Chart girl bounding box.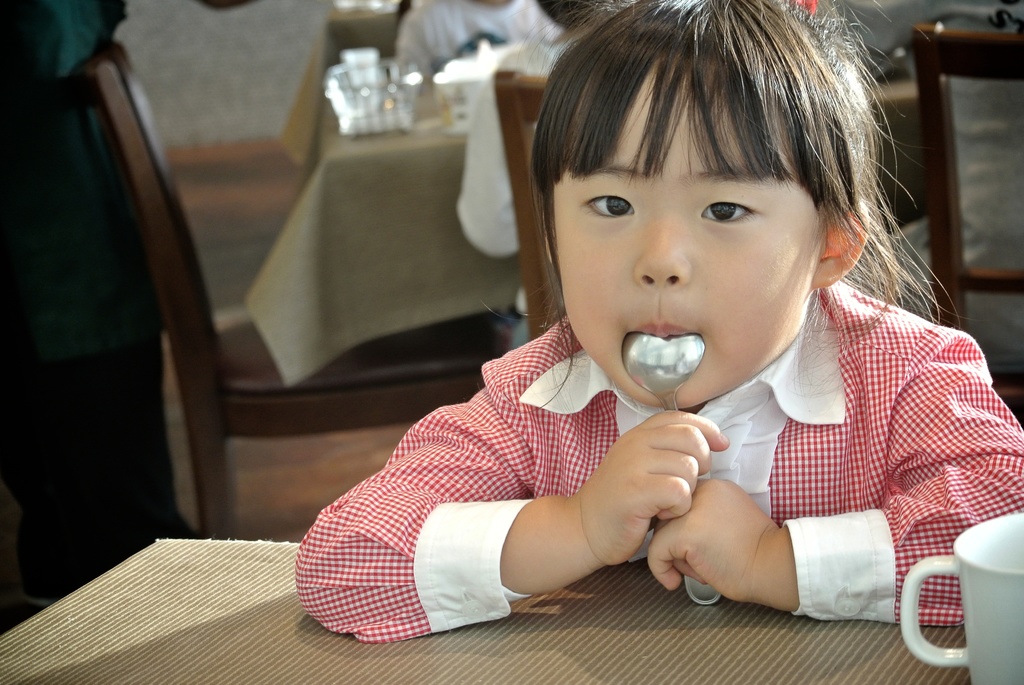
Charted: x1=286 y1=0 x2=1023 y2=649.
